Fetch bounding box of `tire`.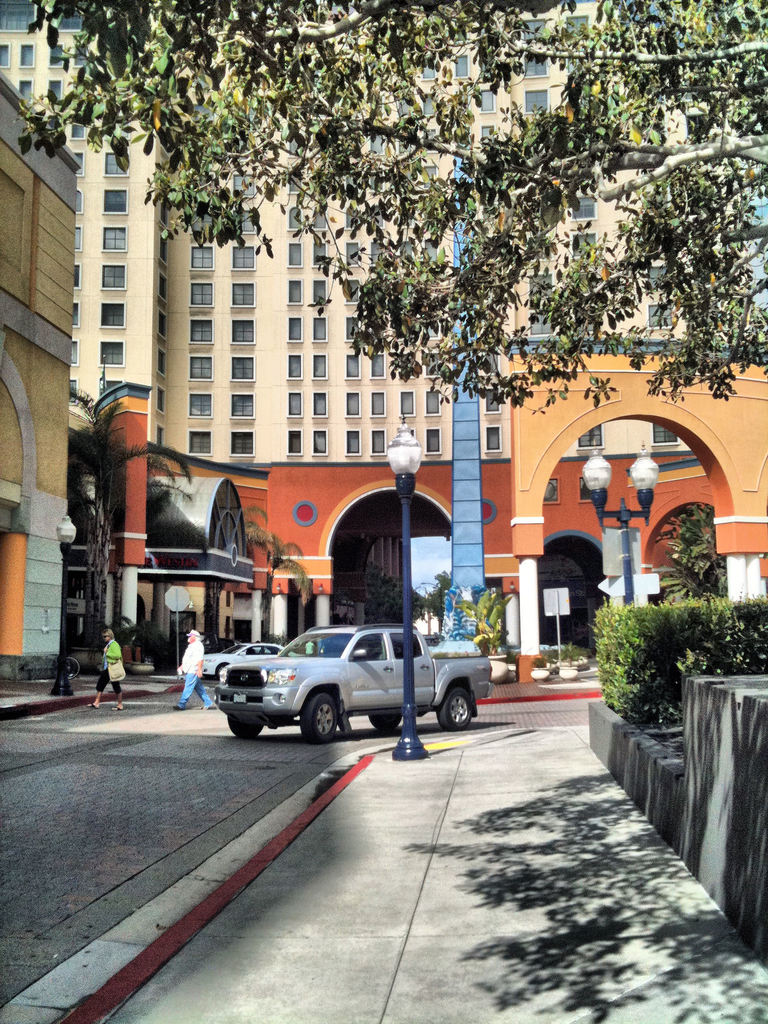
Bbox: <box>226,712,263,735</box>.
